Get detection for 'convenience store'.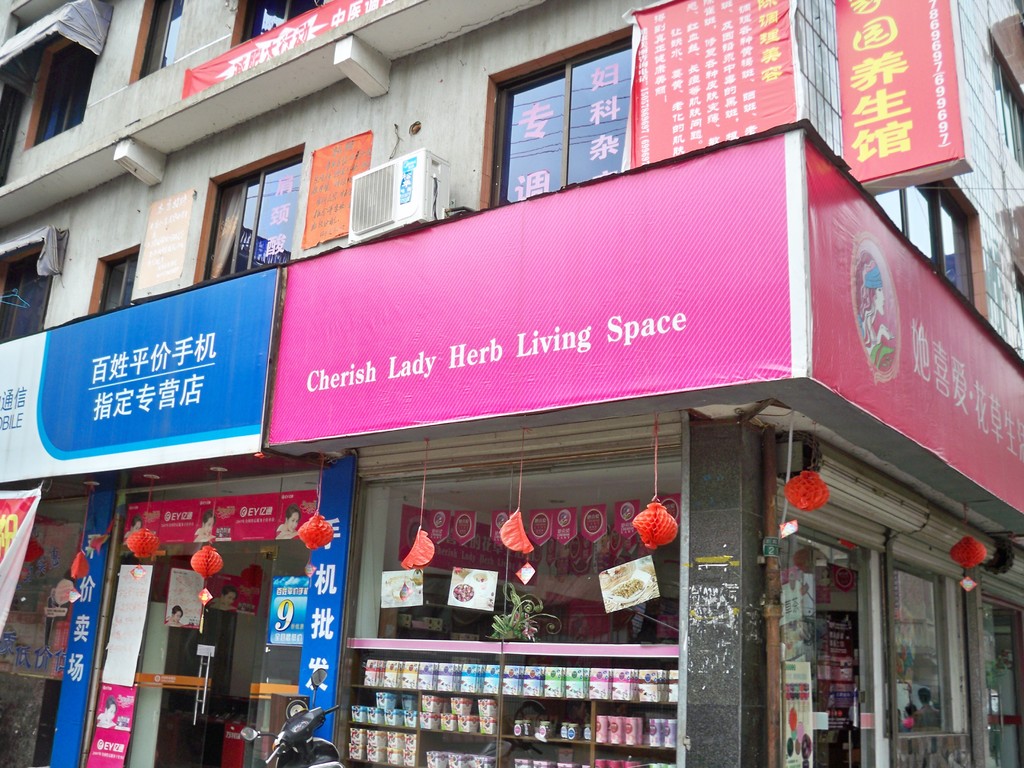
Detection: box(75, 54, 1023, 767).
